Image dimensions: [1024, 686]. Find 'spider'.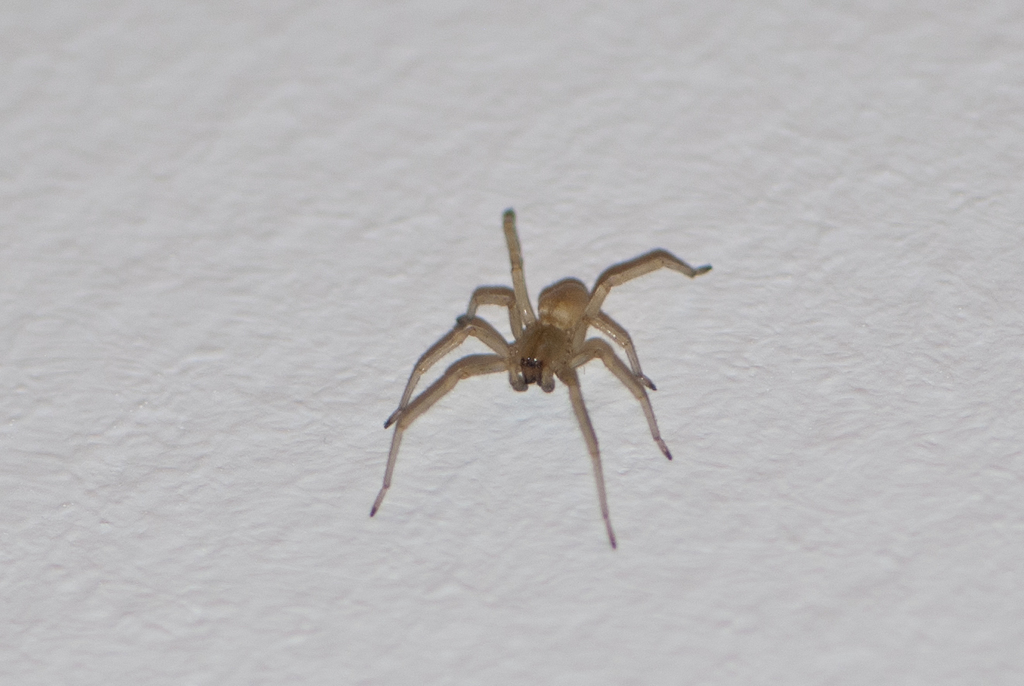
pyautogui.locateOnScreen(372, 204, 714, 551).
